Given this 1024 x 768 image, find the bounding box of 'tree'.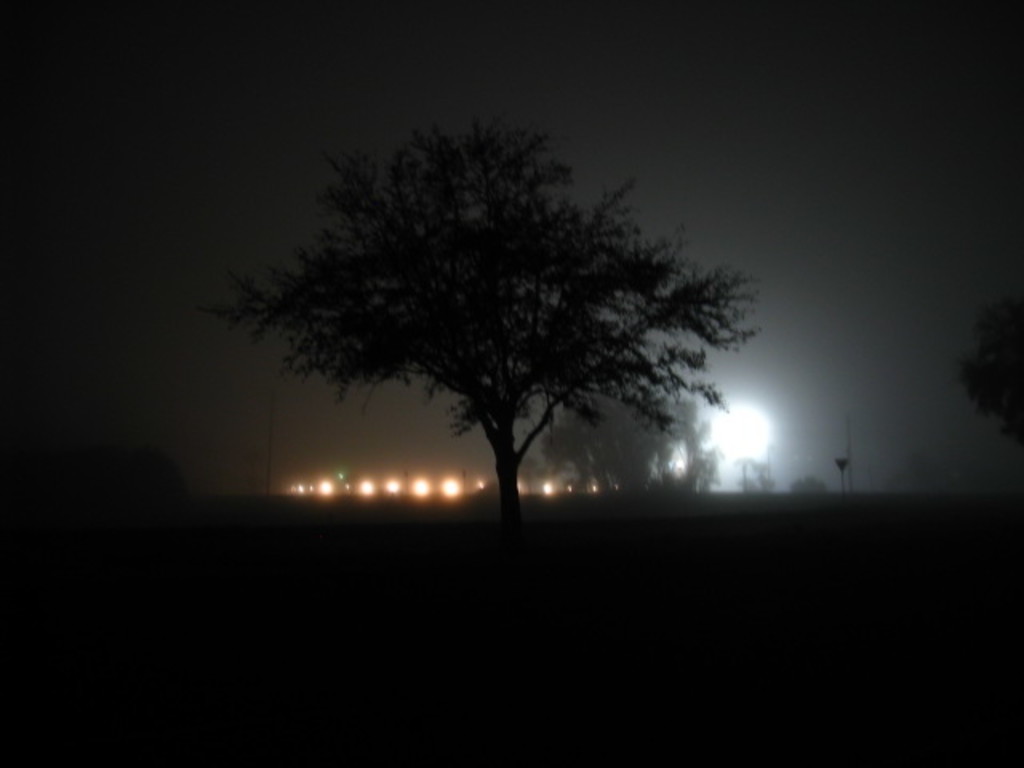
crop(786, 477, 830, 498).
